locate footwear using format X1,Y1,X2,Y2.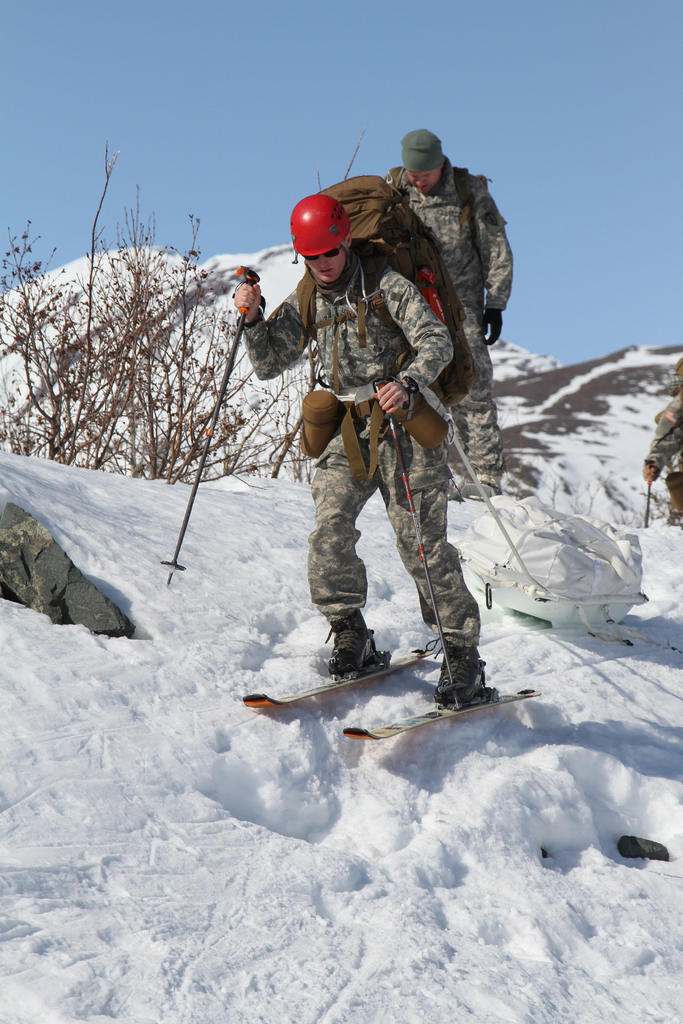
424,637,486,700.
